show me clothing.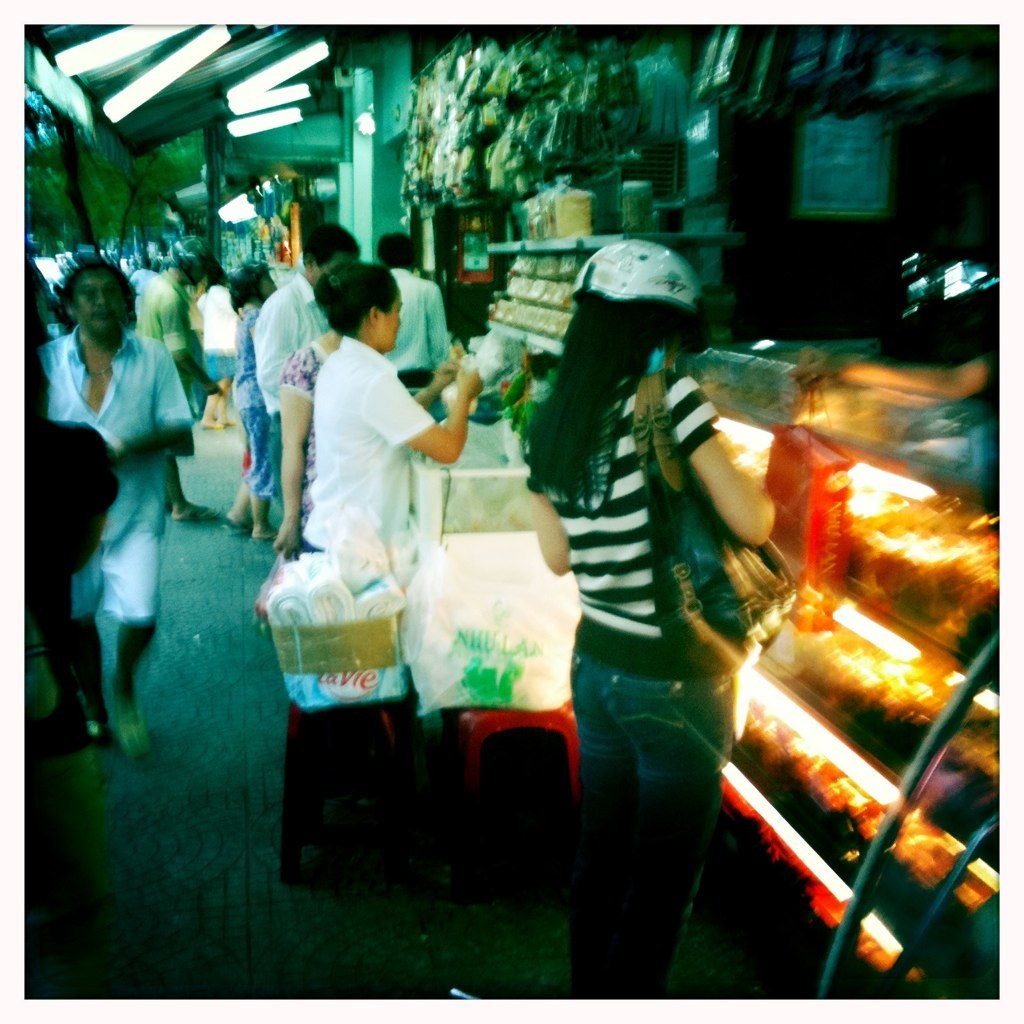
clothing is here: {"left": 286, "top": 315, "right": 473, "bottom": 617}.
